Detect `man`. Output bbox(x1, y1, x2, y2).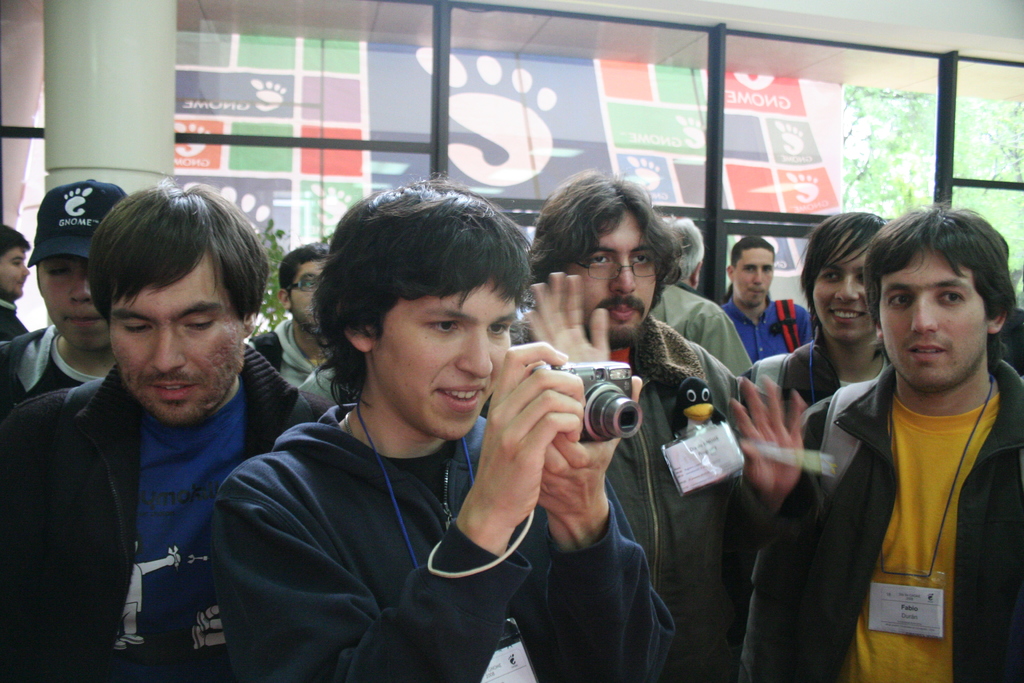
bbox(508, 172, 749, 682).
